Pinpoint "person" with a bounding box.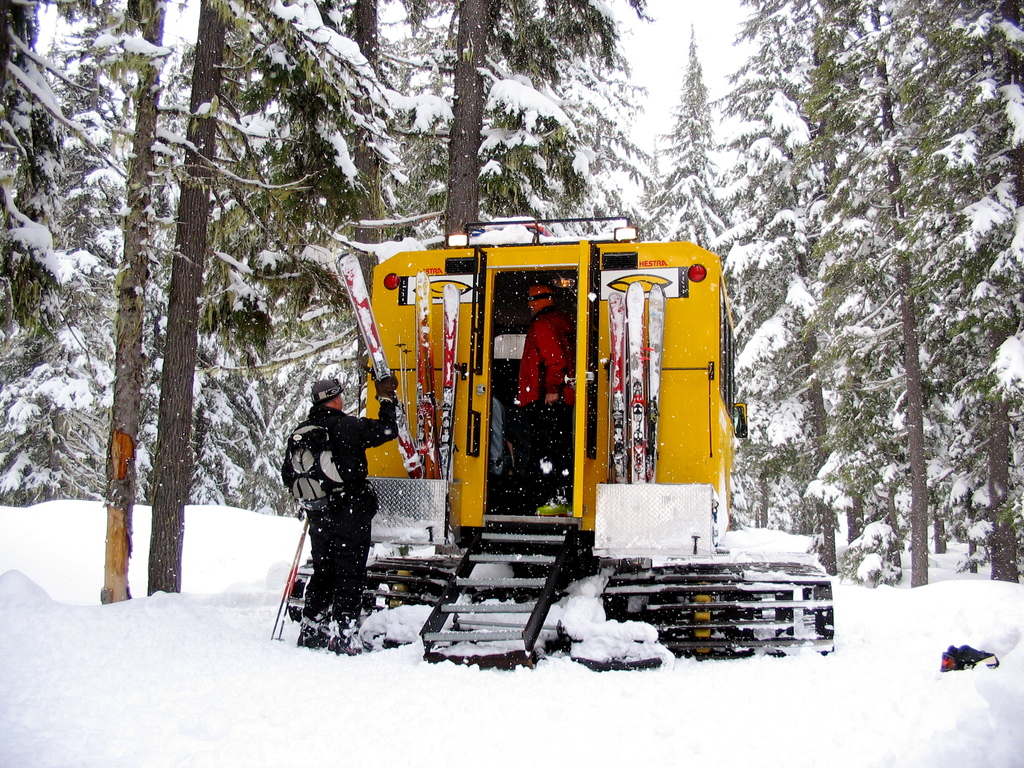
282/362/390/661.
